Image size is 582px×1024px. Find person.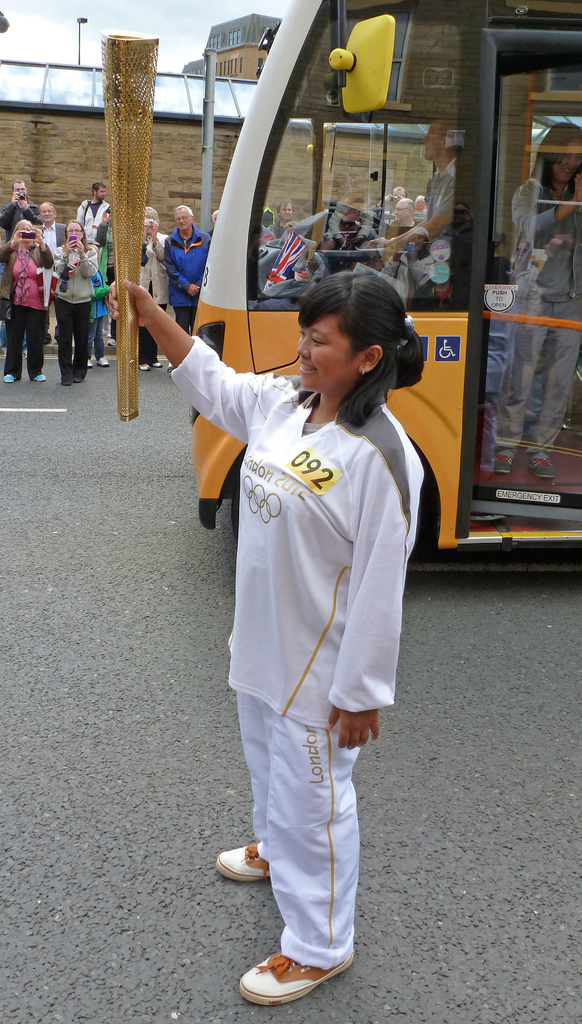
pyautogui.locateOnScreen(368, 115, 459, 301).
